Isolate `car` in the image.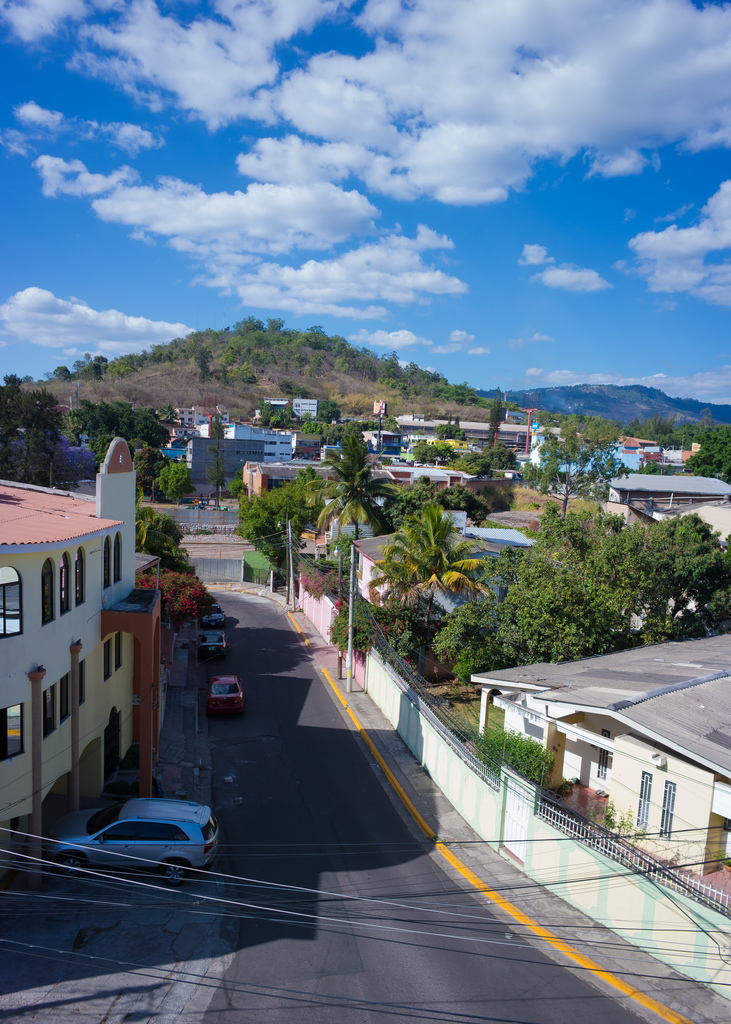
Isolated region: Rect(202, 606, 232, 630).
